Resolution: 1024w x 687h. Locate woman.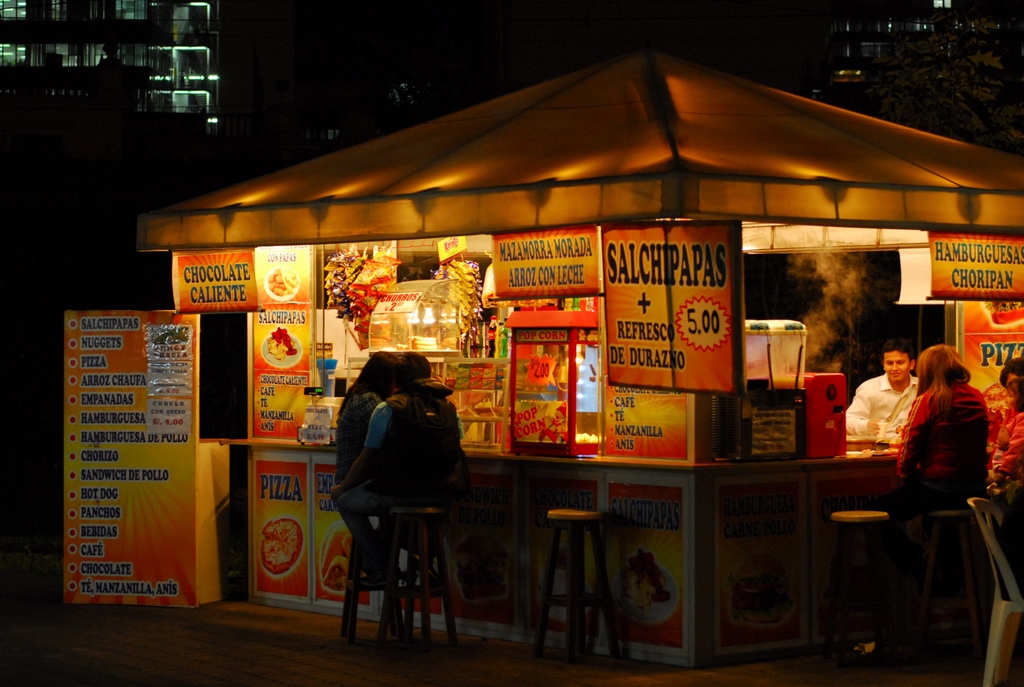
detection(333, 353, 440, 590).
